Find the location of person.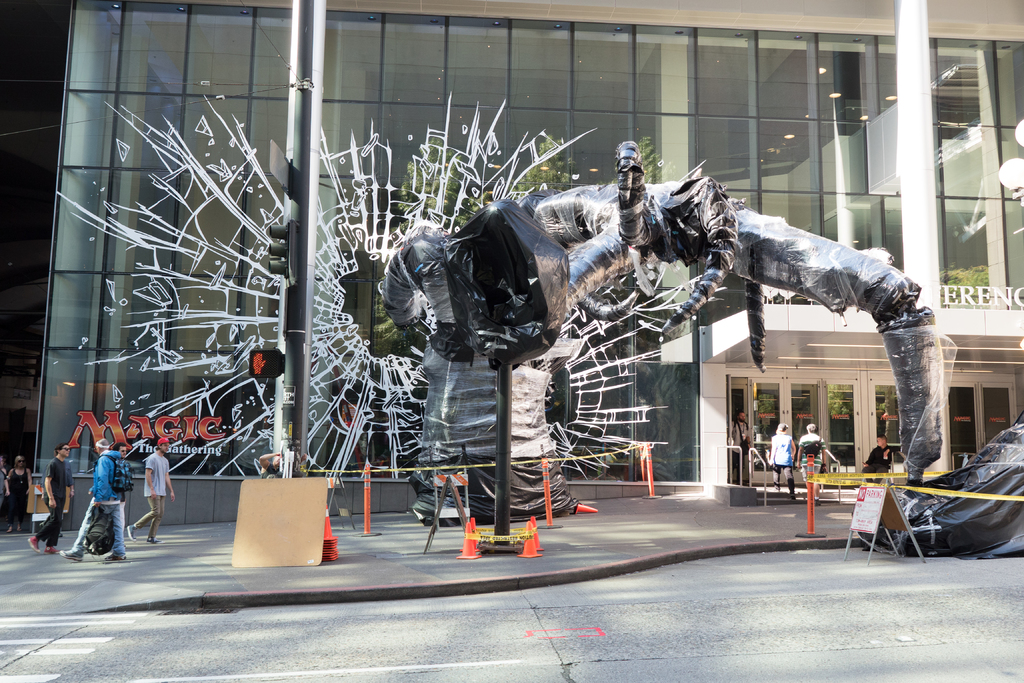
Location: select_region(731, 411, 751, 486).
